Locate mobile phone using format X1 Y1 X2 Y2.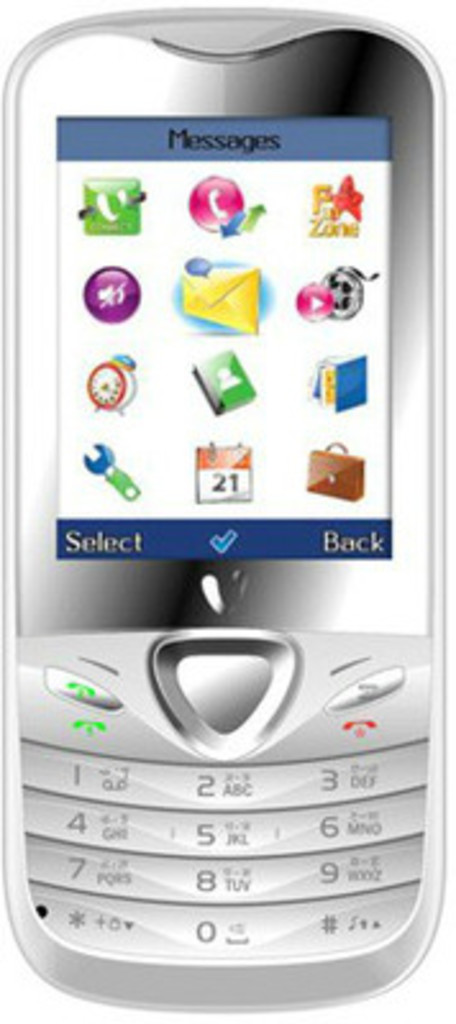
0 3 451 1009.
